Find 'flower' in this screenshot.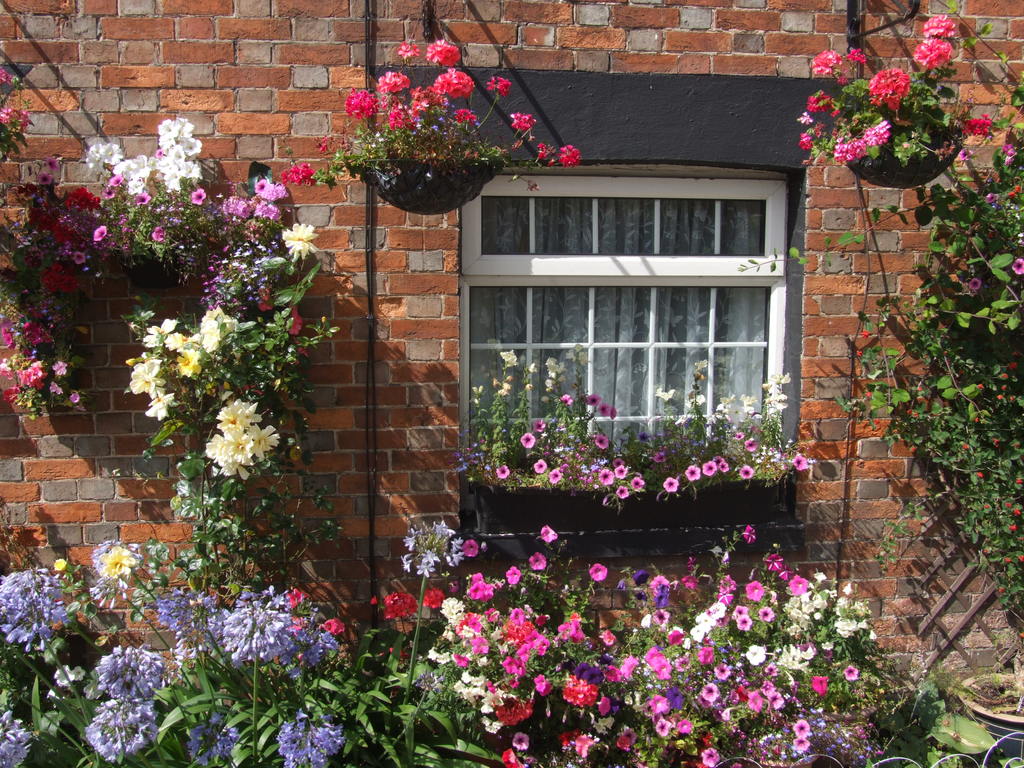
The bounding box for 'flower' is 342/88/378/118.
